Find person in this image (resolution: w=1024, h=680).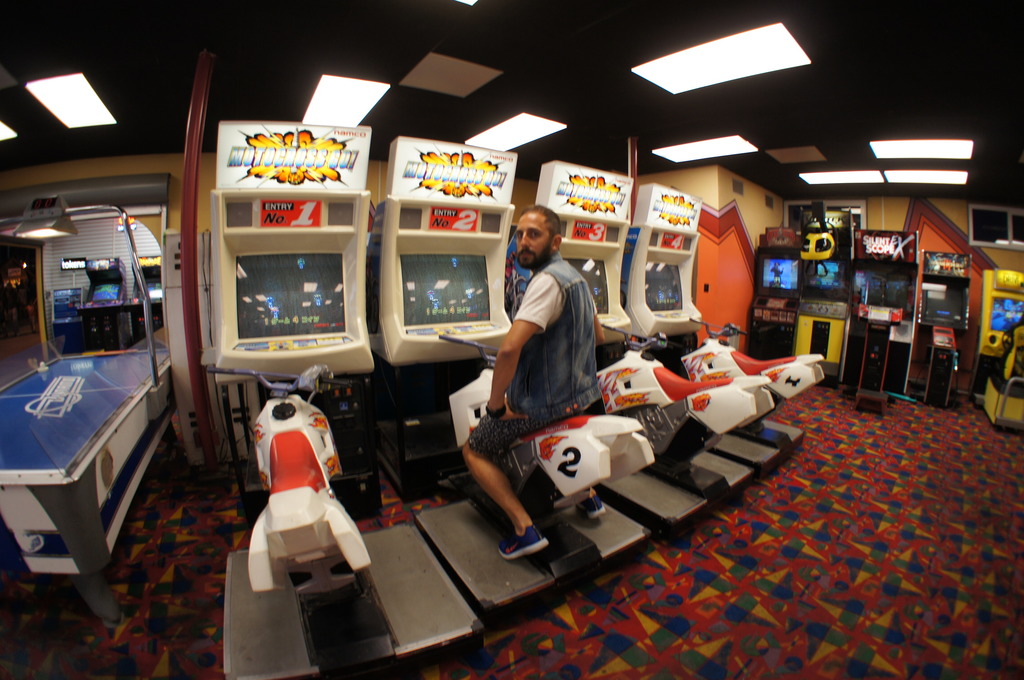
(479,188,632,549).
